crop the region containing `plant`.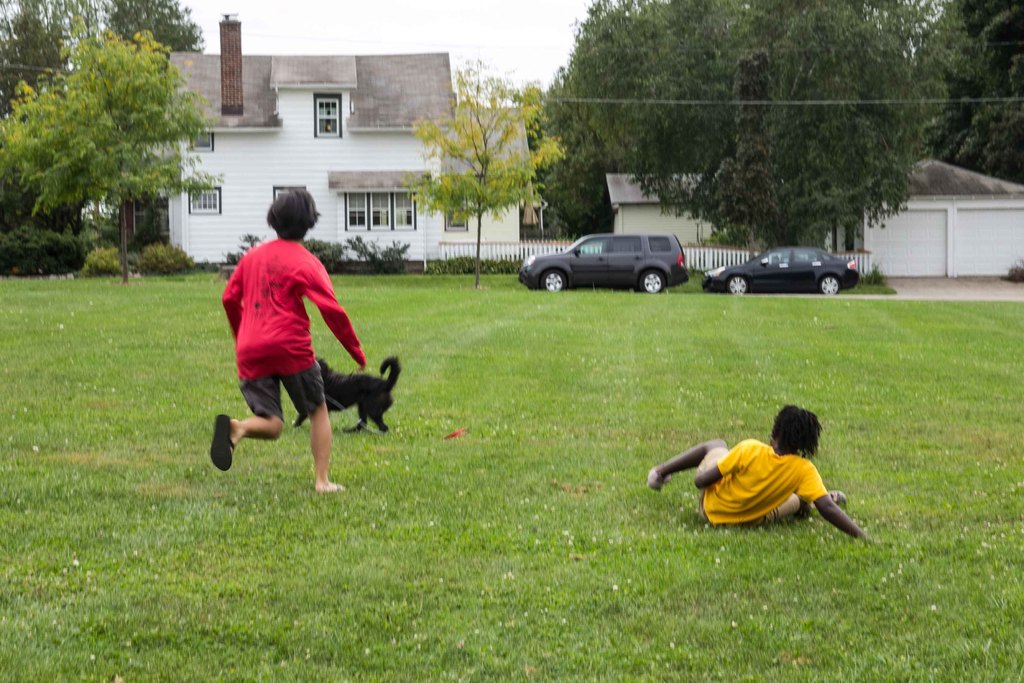
Crop region: [82, 239, 132, 277].
